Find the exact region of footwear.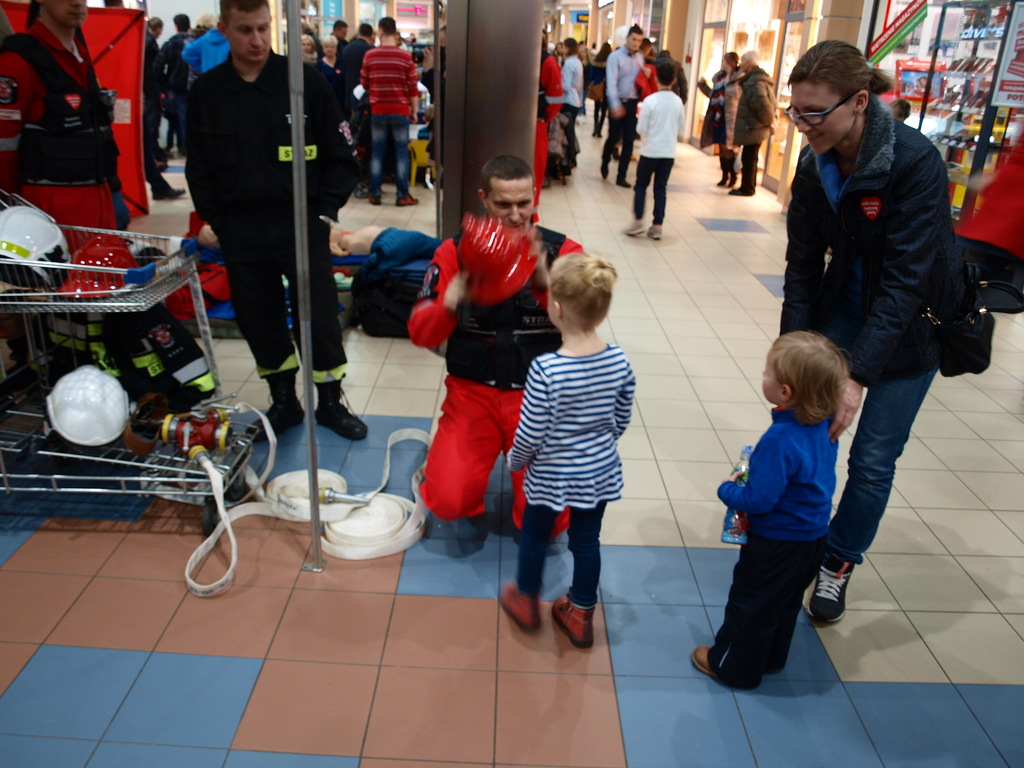
Exact region: <bbox>618, 213, 657, 236</bbox>.
